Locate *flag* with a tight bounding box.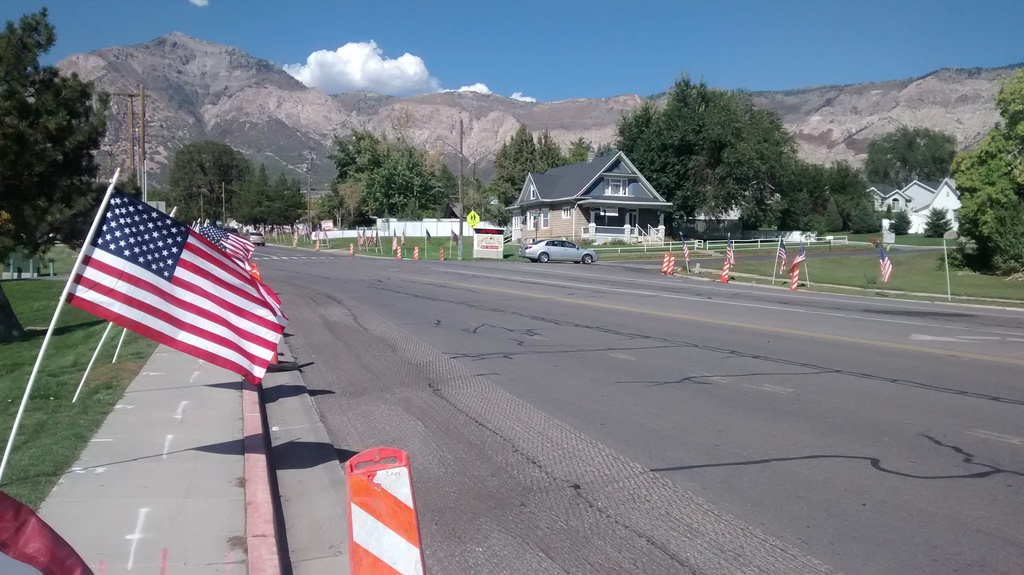
bbox=[721, 236, 735, 277].
